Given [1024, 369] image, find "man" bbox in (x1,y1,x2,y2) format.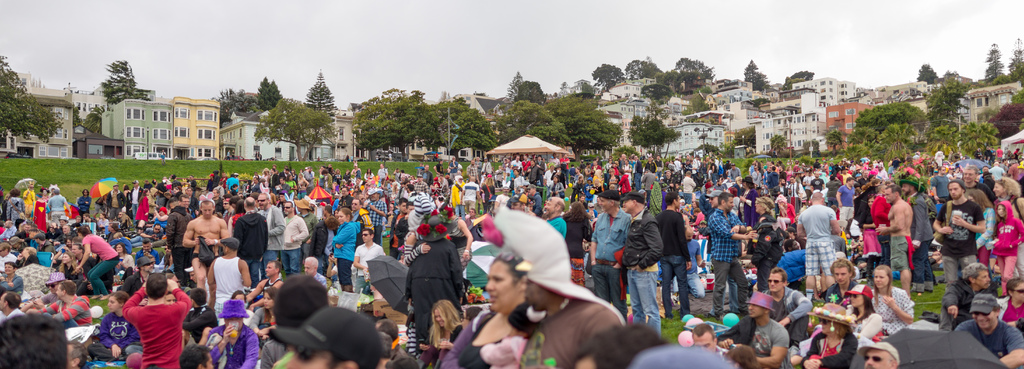
(957,151,966,156).
